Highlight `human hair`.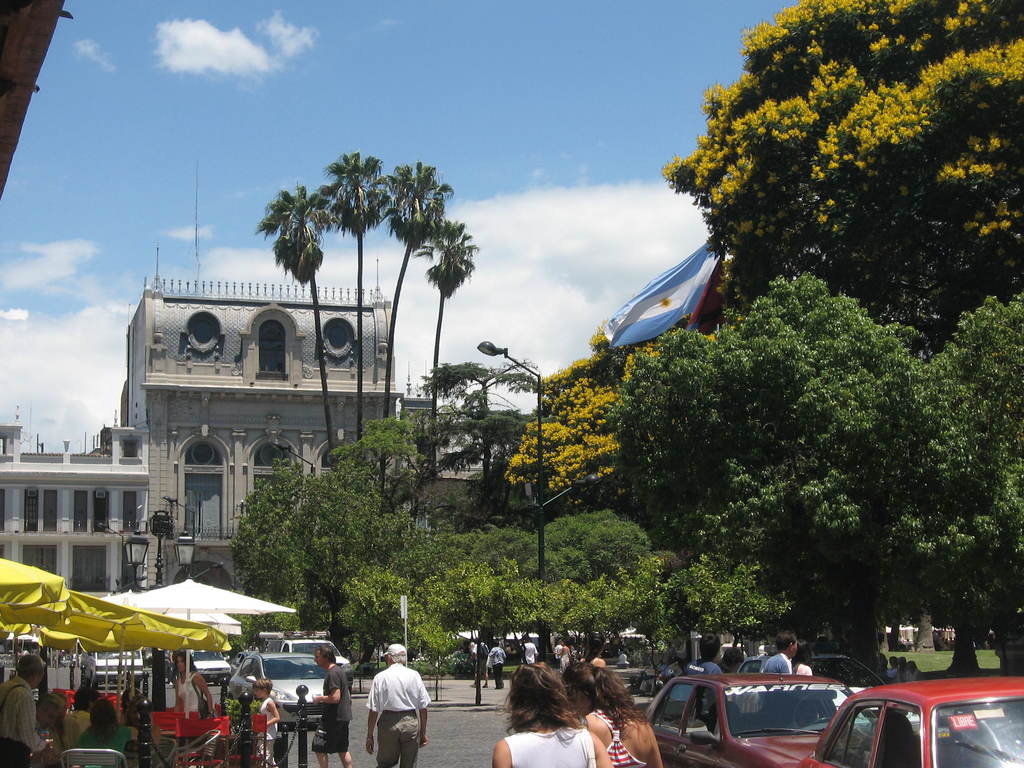
Highlighted region: crop(794, 637, 813, 664).
